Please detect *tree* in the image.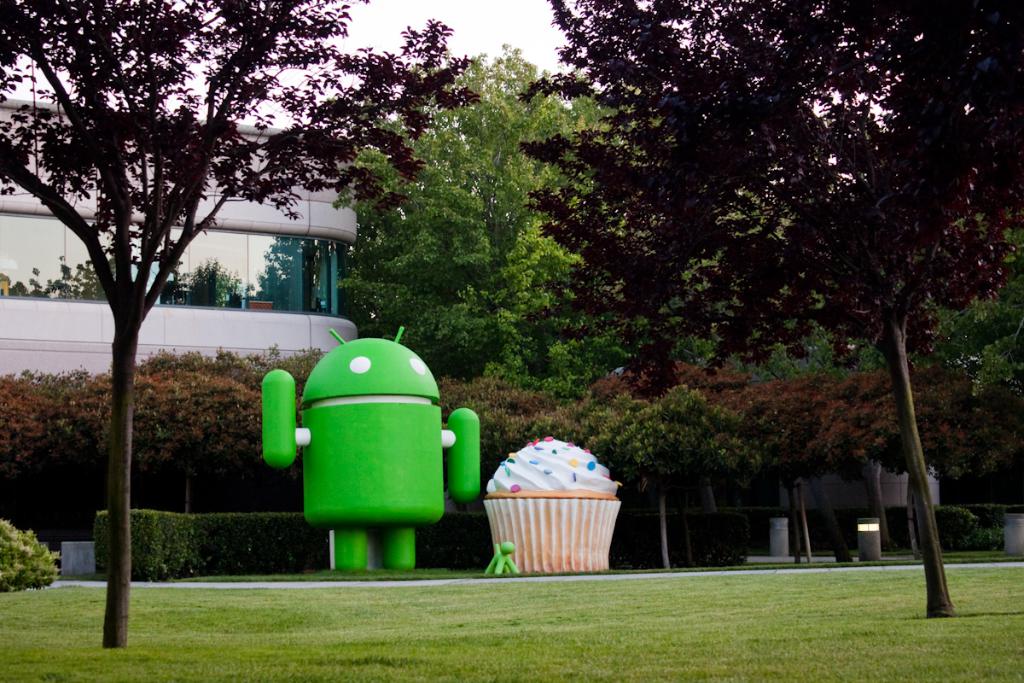
left=585, top=340, right=748, bottom=415.
